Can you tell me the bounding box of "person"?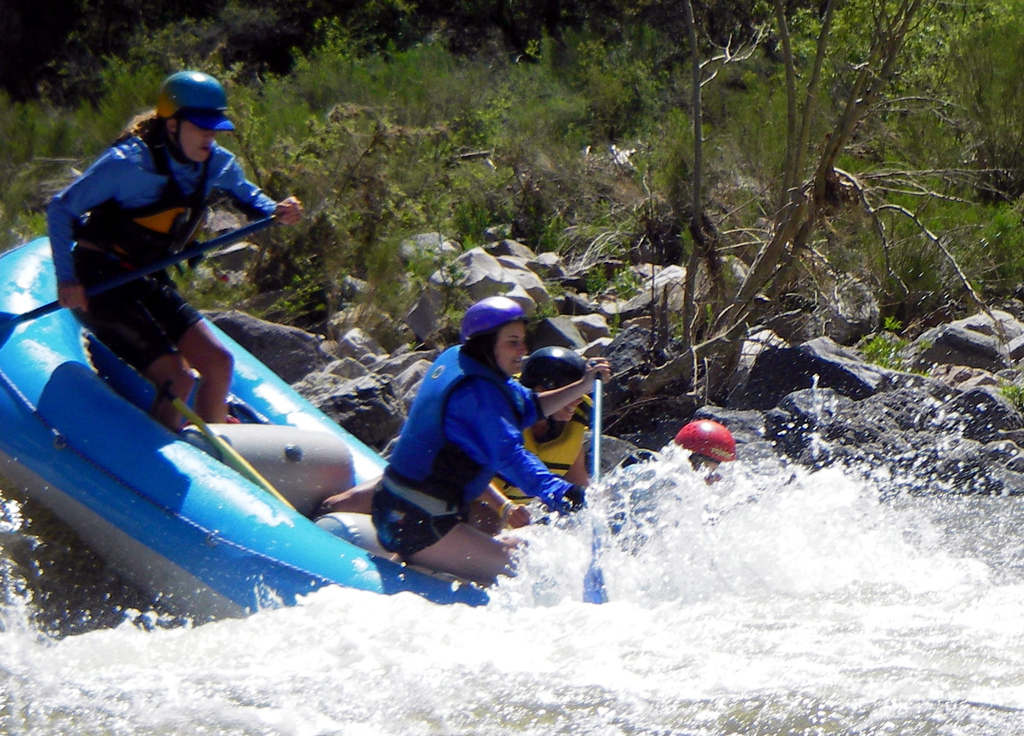
326:342:609:505.
